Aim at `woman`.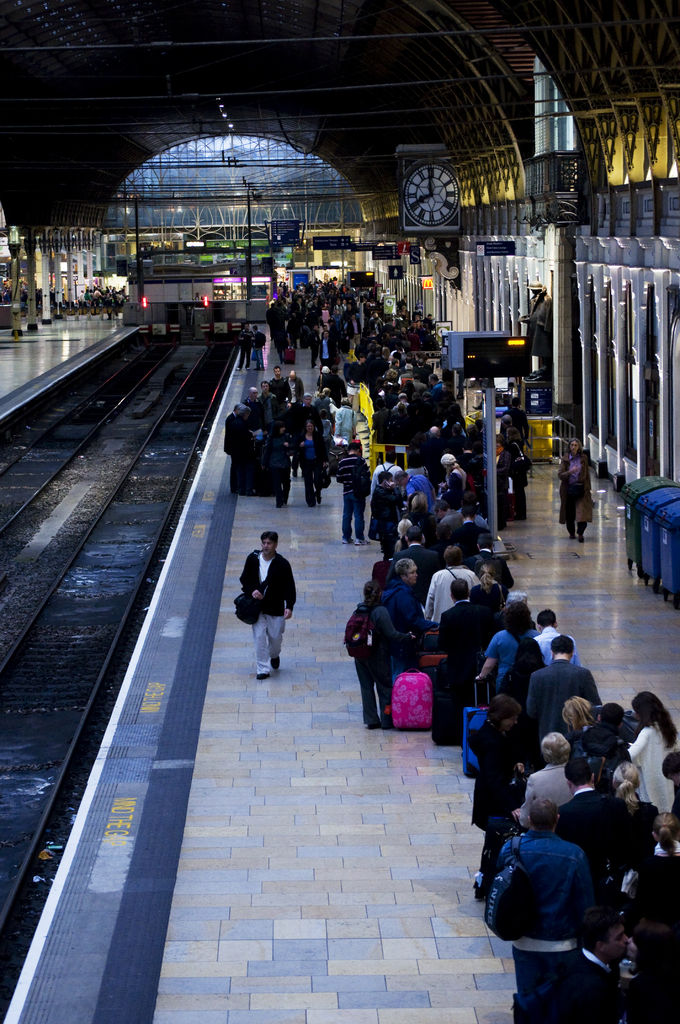
Aimed at (424, 545, 480, 625).
